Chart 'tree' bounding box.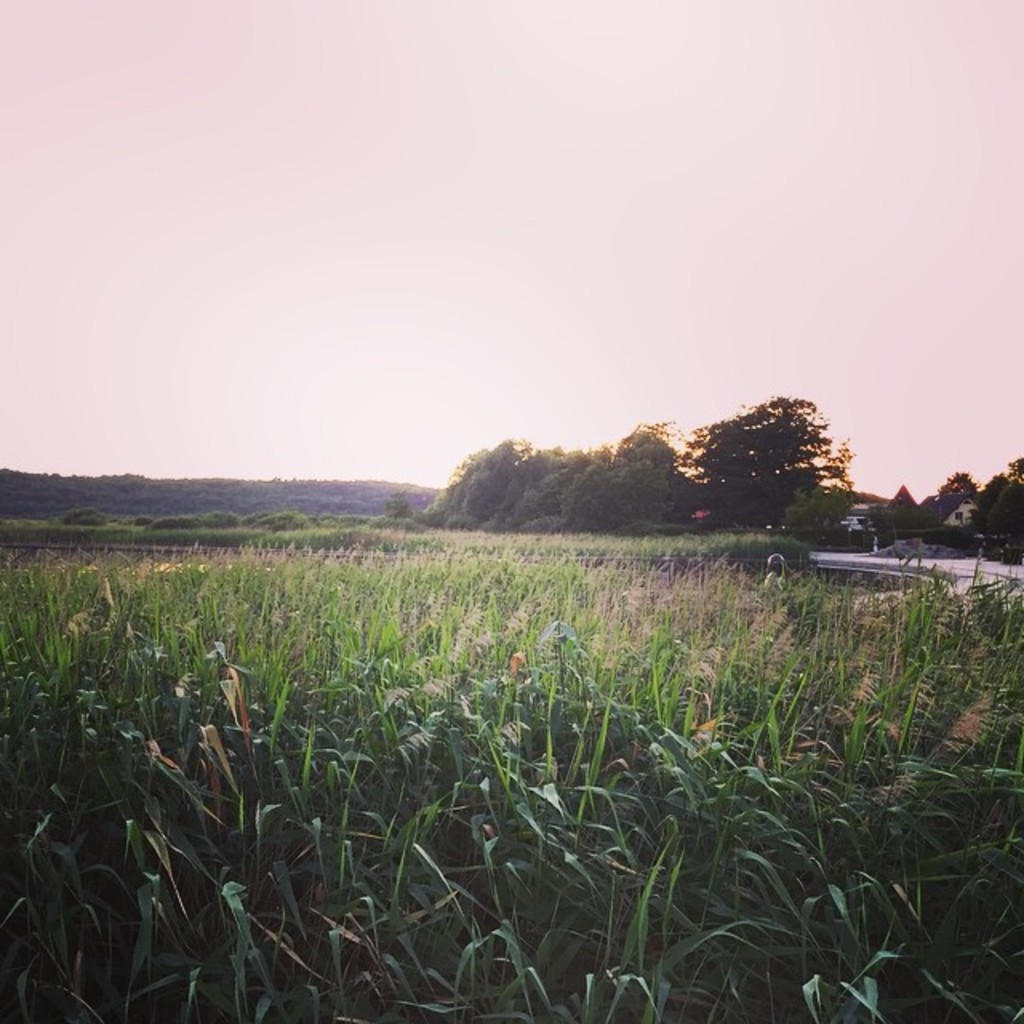
Charted: region(675, 374, 874, 526).
